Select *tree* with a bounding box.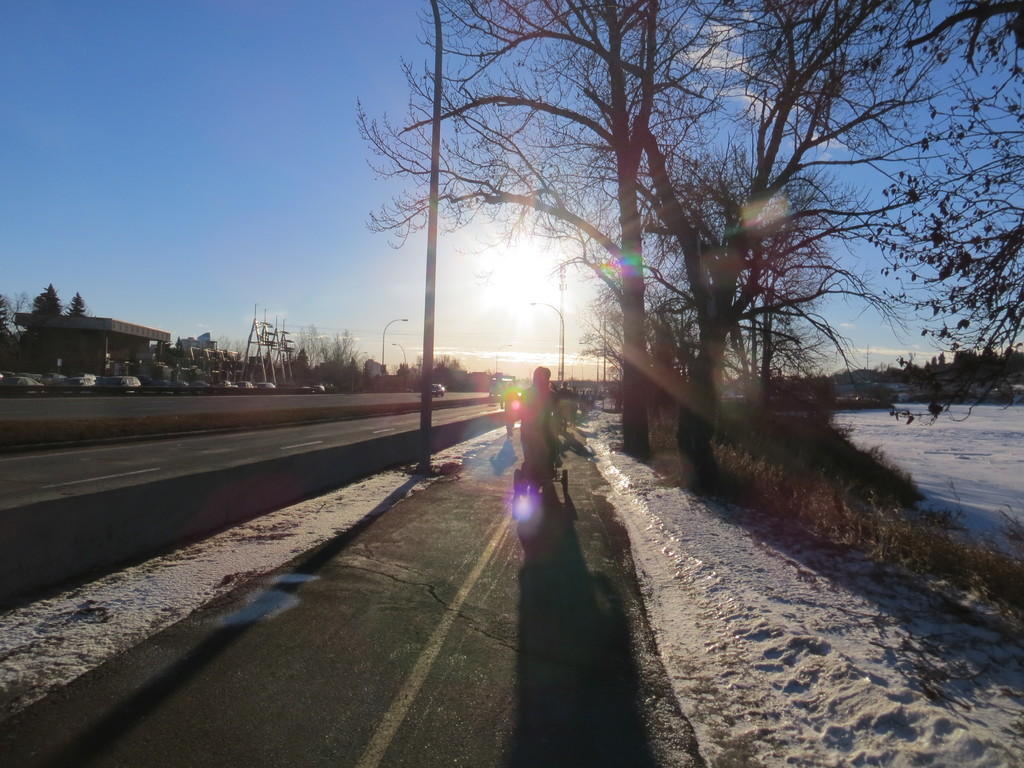
[left=0, top=287, right=30, bottom=352].
